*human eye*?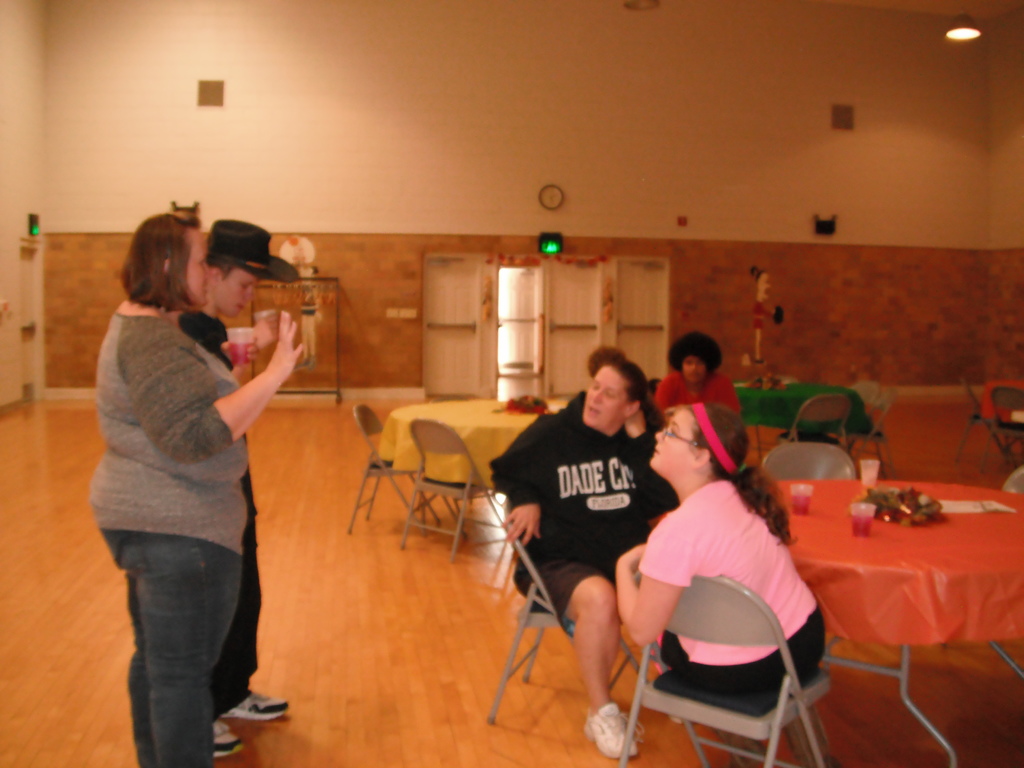
(x1=591, y1=381, x2=599, y2=386)
